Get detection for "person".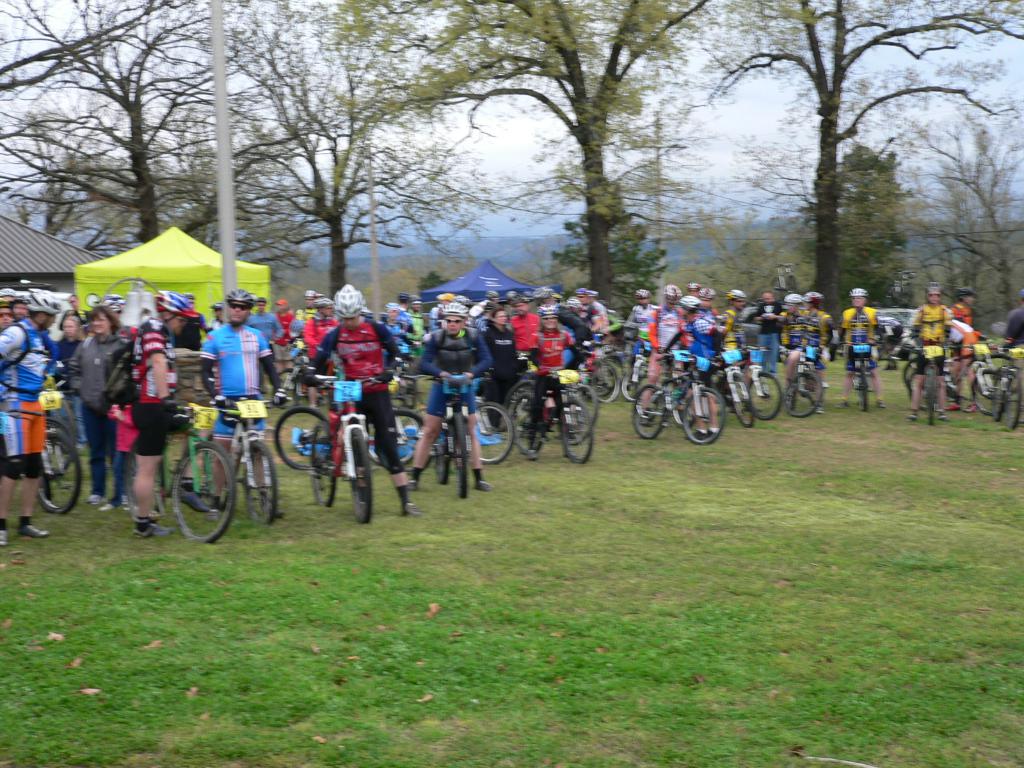
Detection: 480 287 500 304.
